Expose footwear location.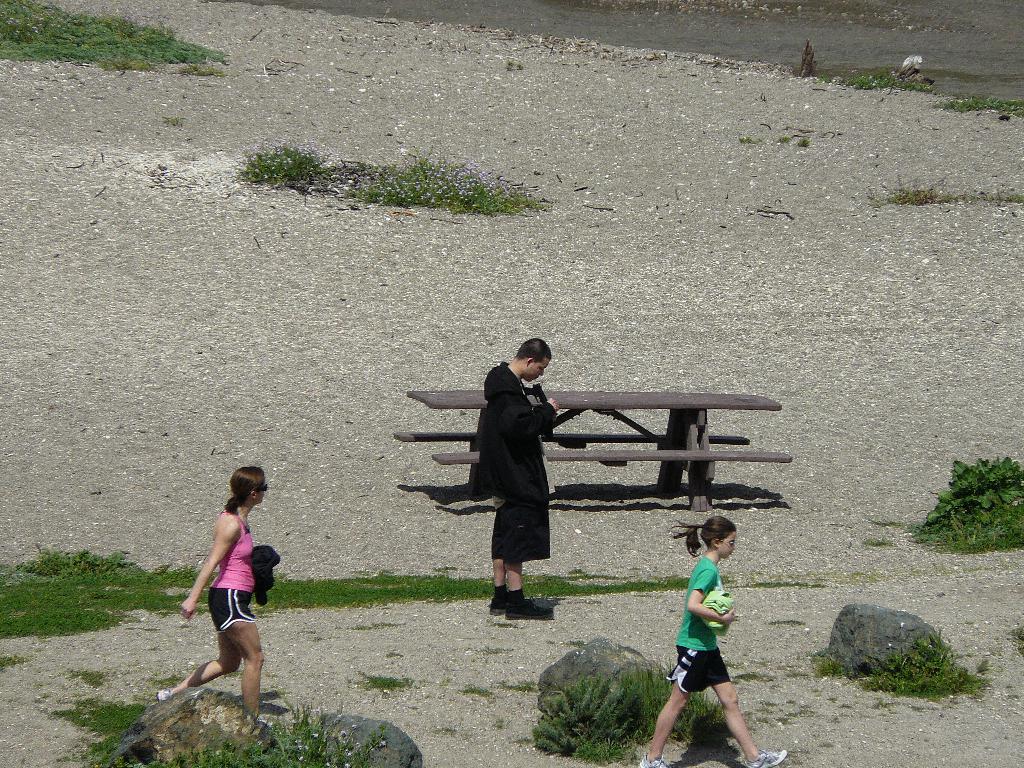
Exposed at (left=490, top=580, right=512, bottom=616).
